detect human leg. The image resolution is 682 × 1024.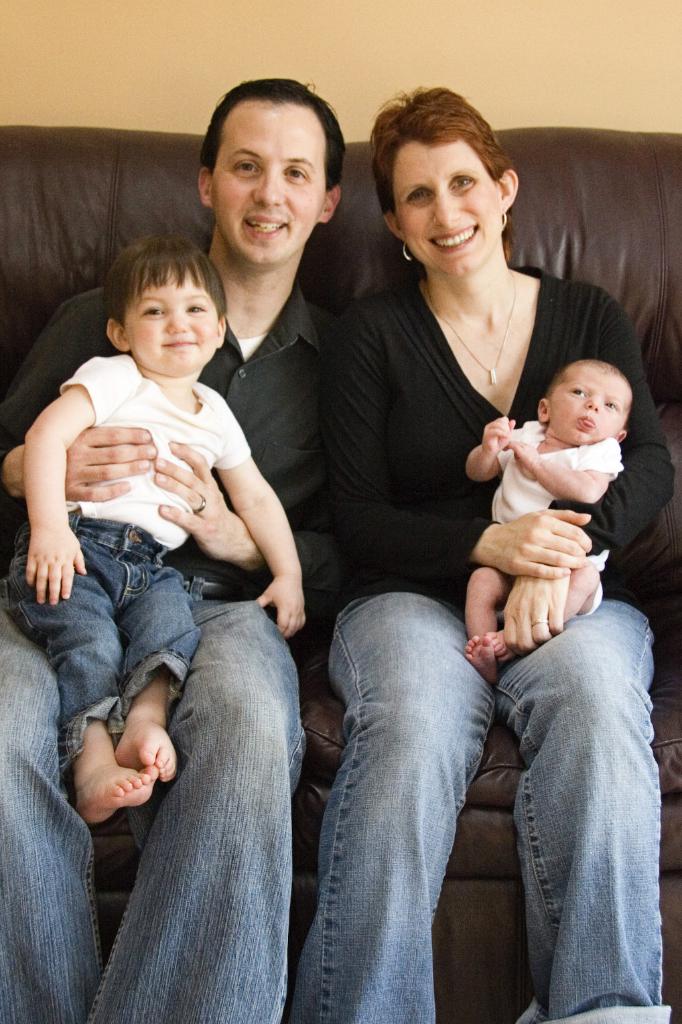
488 598 658 1021.
